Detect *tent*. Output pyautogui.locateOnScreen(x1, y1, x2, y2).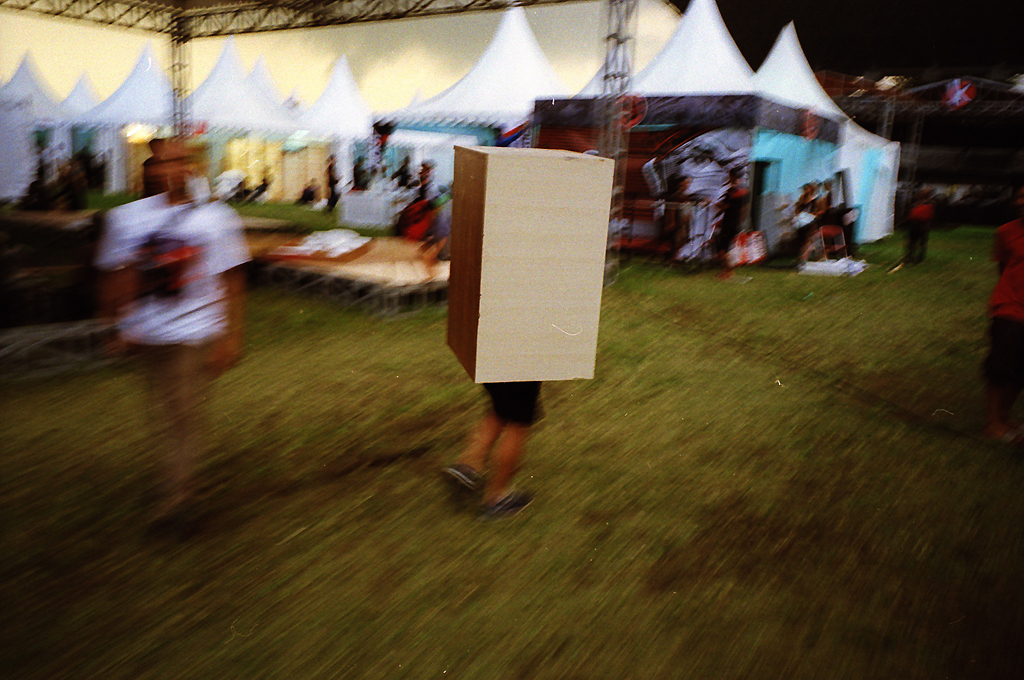
pyautogui.locateOnScreen(608, 0, 768, 99).
